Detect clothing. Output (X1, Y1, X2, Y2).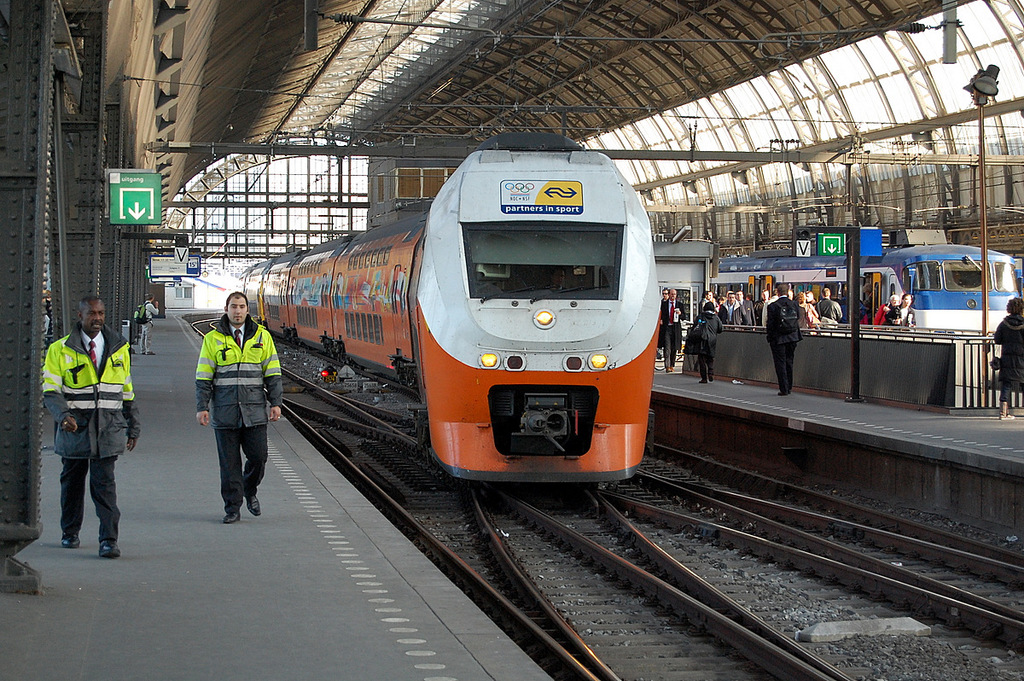
(194, 322, 289, 498).
